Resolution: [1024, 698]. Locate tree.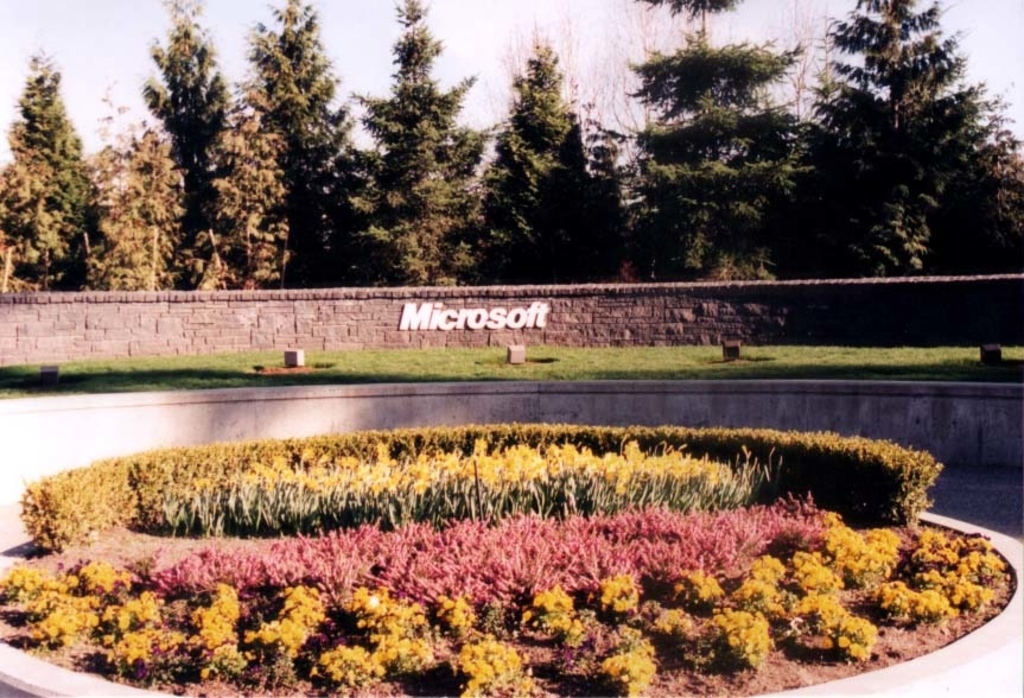
box(209, 0, 374, 303).
